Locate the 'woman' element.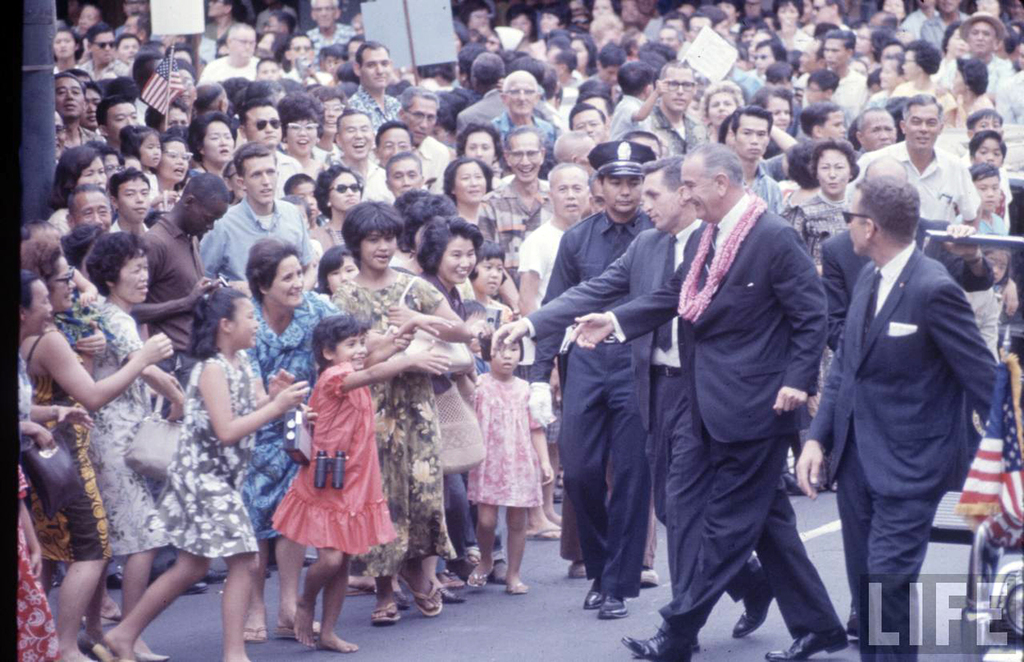
Element bbox: [x1=440, y1=157, x2=496, y2=230].
